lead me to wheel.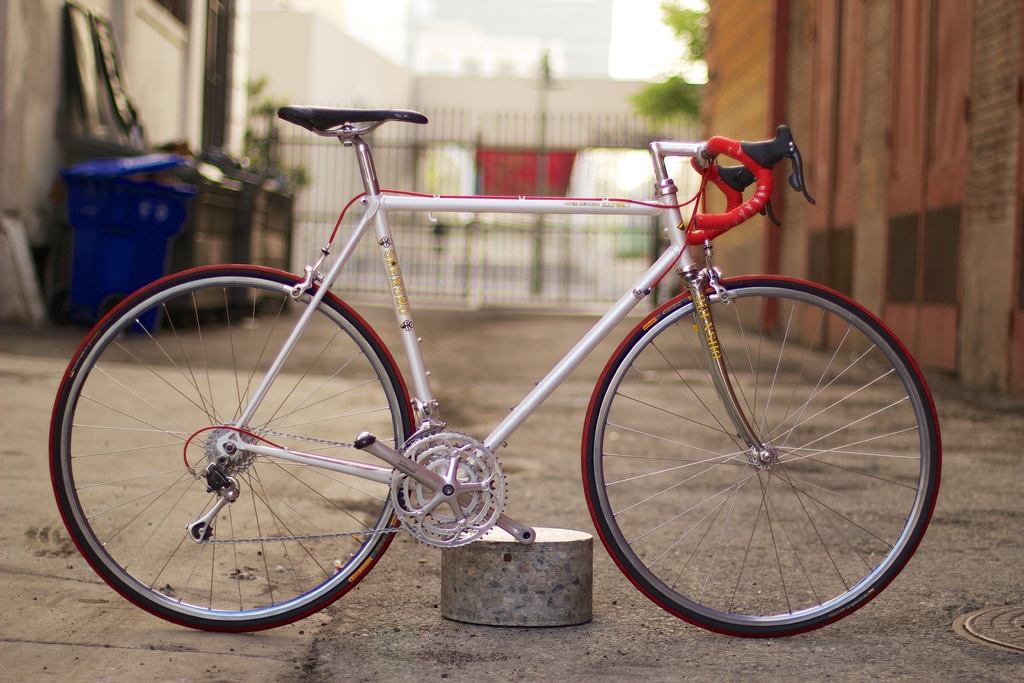
Lead to x1=582, y1=274, x2=941, y2=636.
